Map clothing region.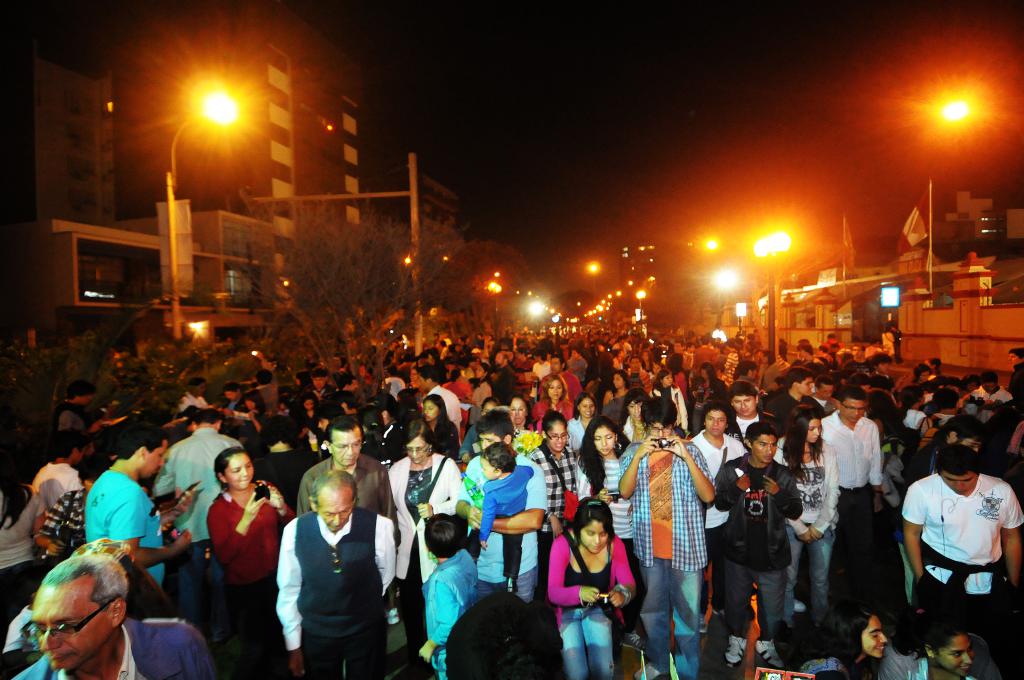
Mapped to [x1=243, y1=409, x2=263, y2=454].
